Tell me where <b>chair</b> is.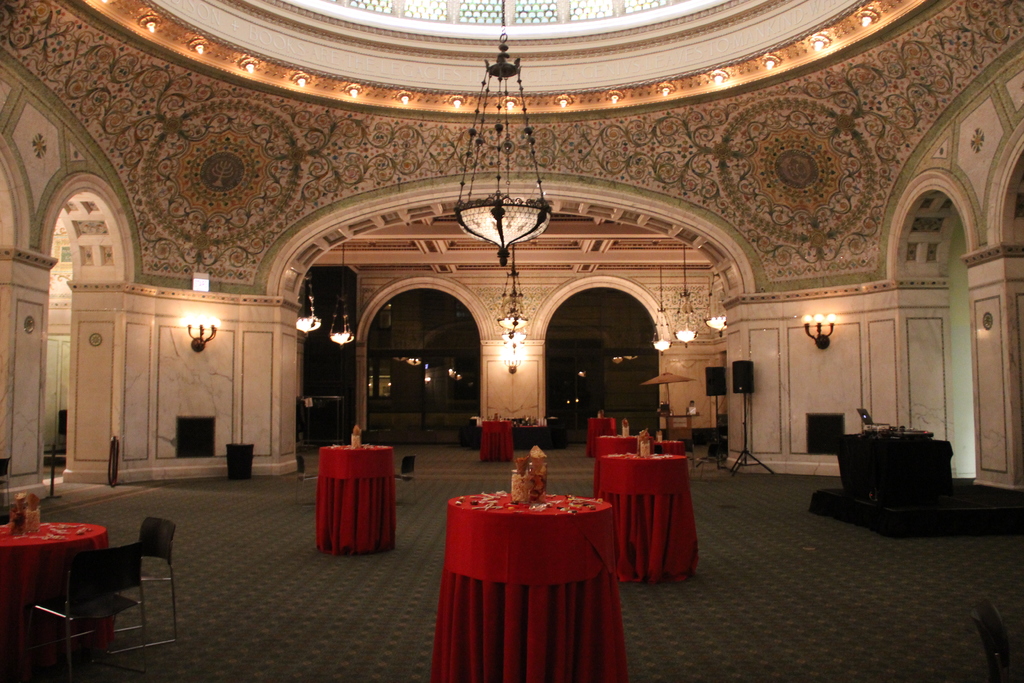
<b>chair</b> is at left=392, top=452, right=414, bottom=505.
